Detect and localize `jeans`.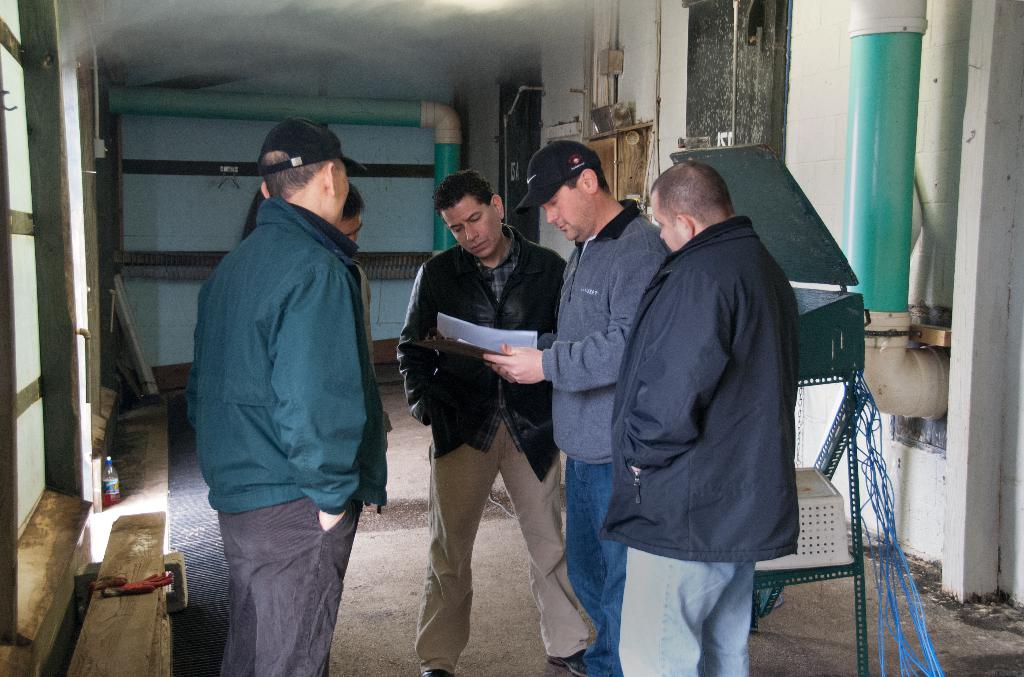
Localized at region(565, 462, 618, 676).
